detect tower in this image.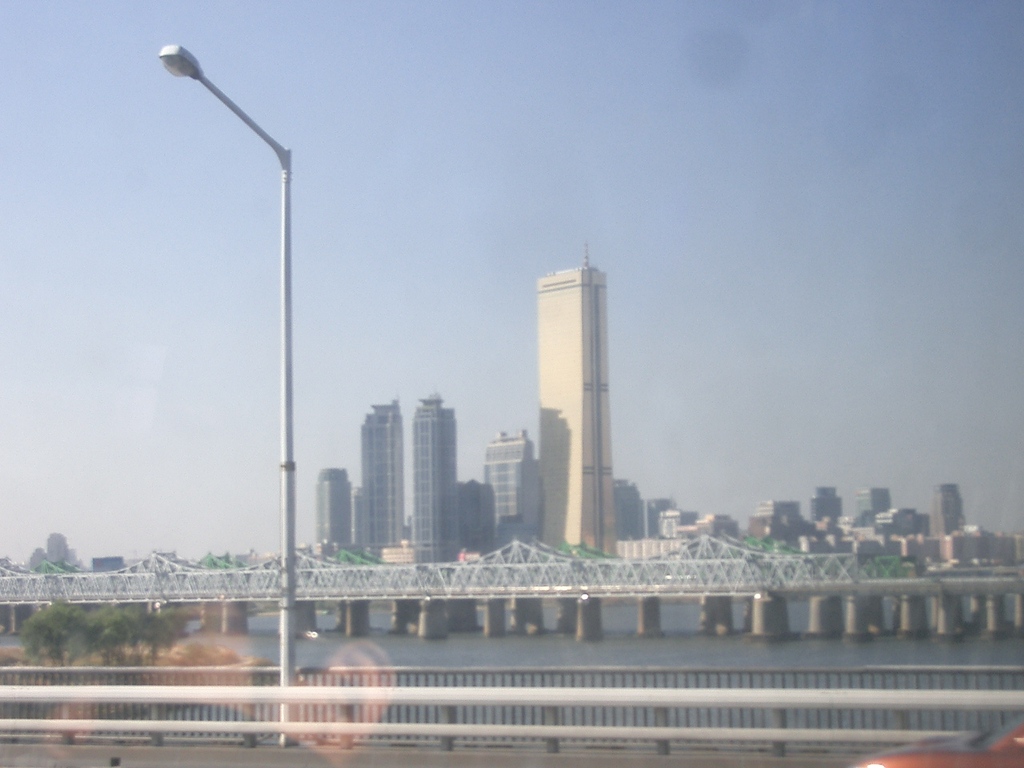
Detection: pyautogui.locateOnScreen(355, 396, 402, 572).
